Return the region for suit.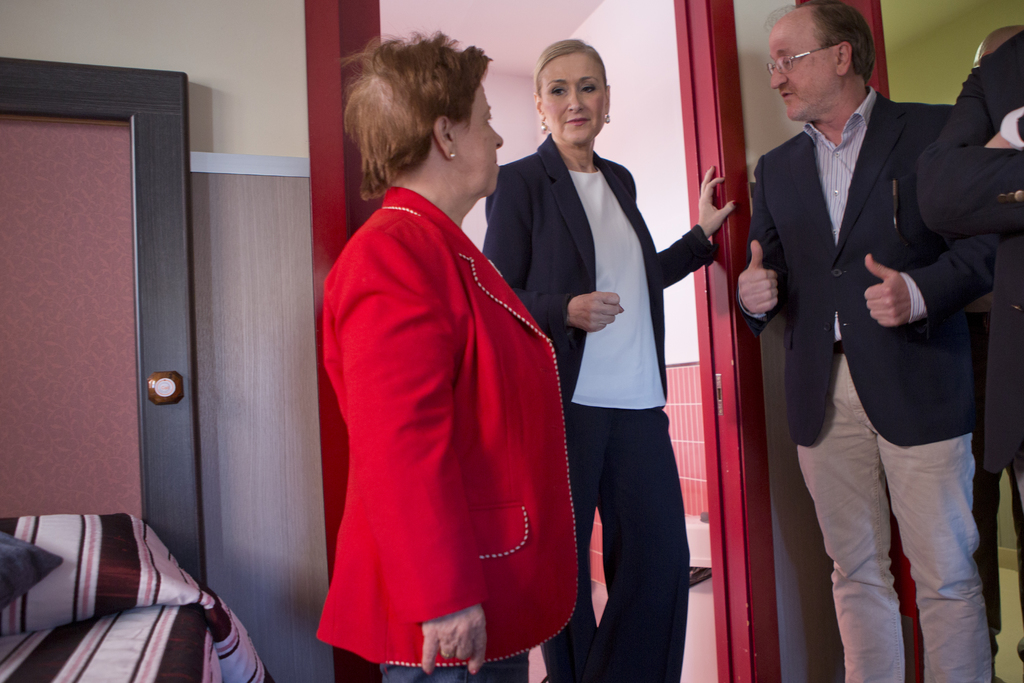
l=734, t=89, r=999, b=451.
